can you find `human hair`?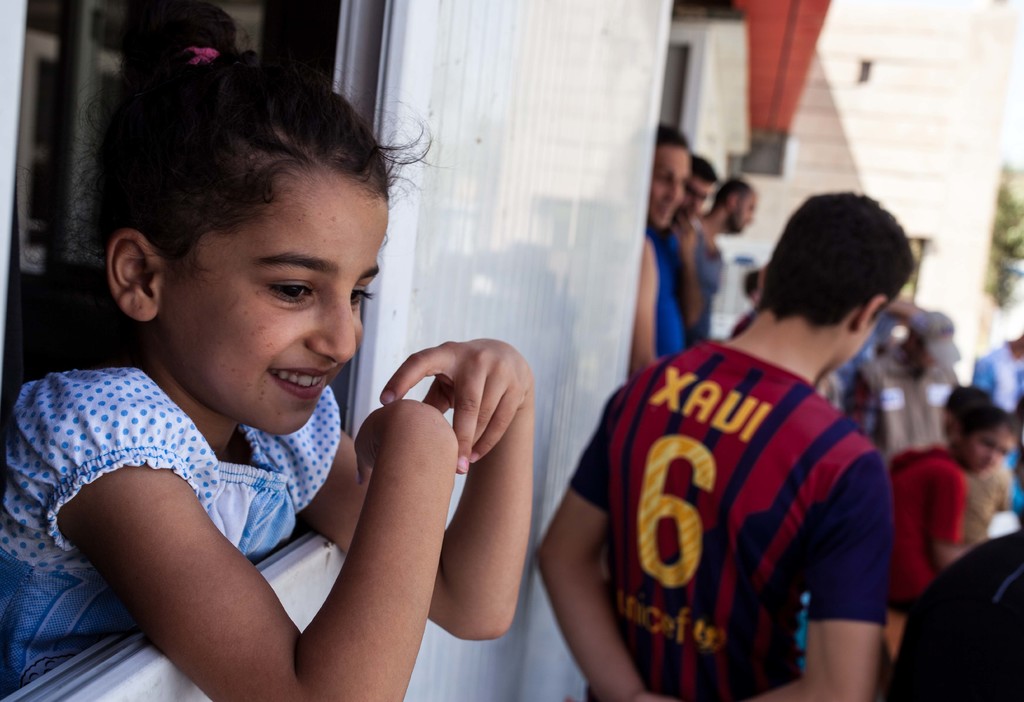
Yes, bounding box: <region>652, 120, 689, 156</region>.
